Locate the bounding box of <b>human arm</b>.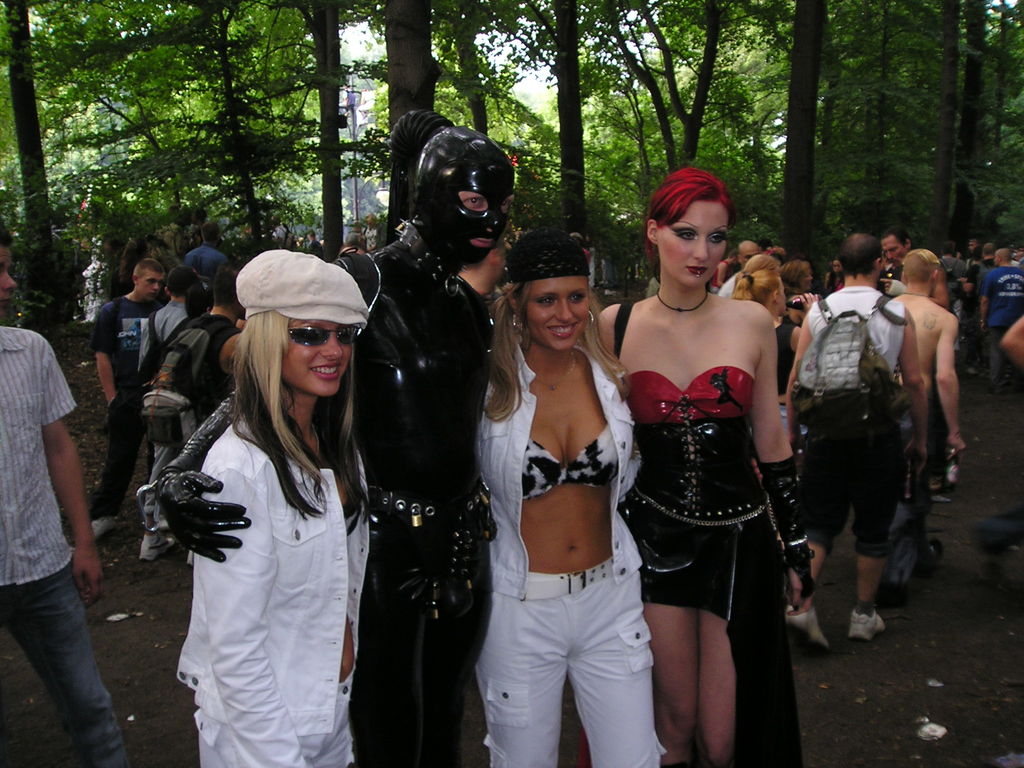
Bounding box: region(912, 303, 970, 481).
